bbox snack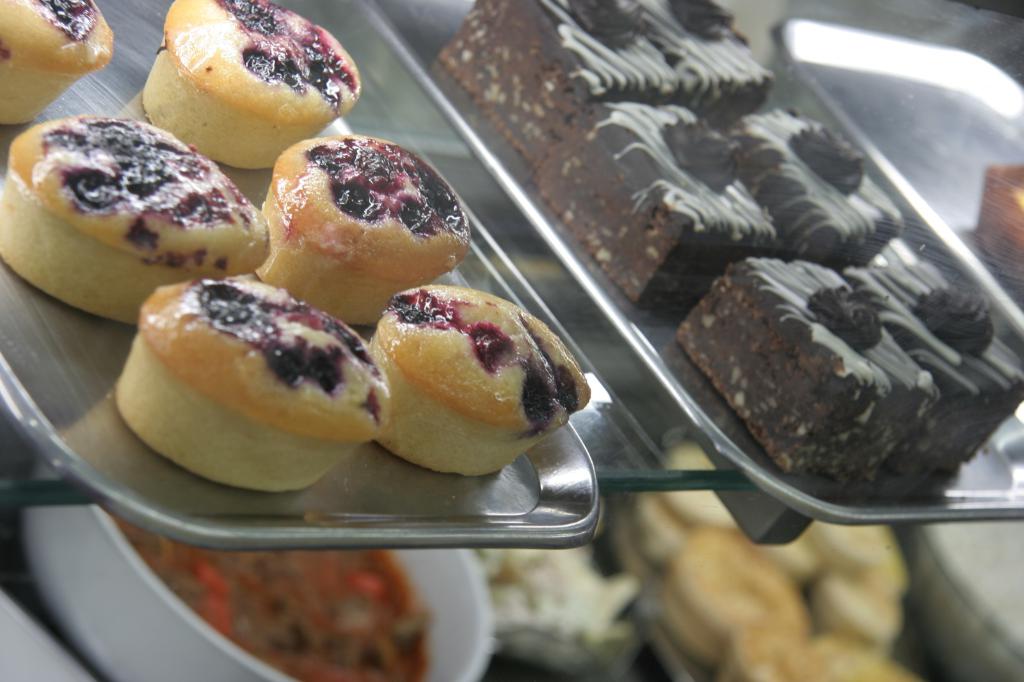
(372, 285, 585, 473)
